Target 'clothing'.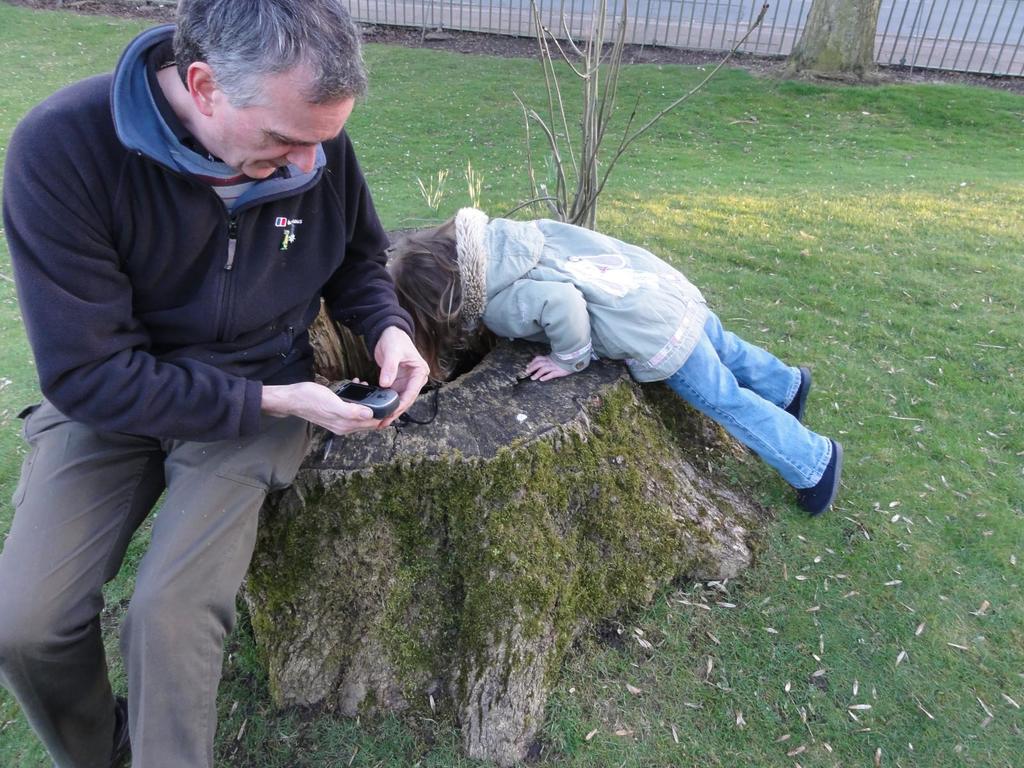
Target region: {"x1": 0, "y1": 395, "x2": 321, "y2": 767}.
